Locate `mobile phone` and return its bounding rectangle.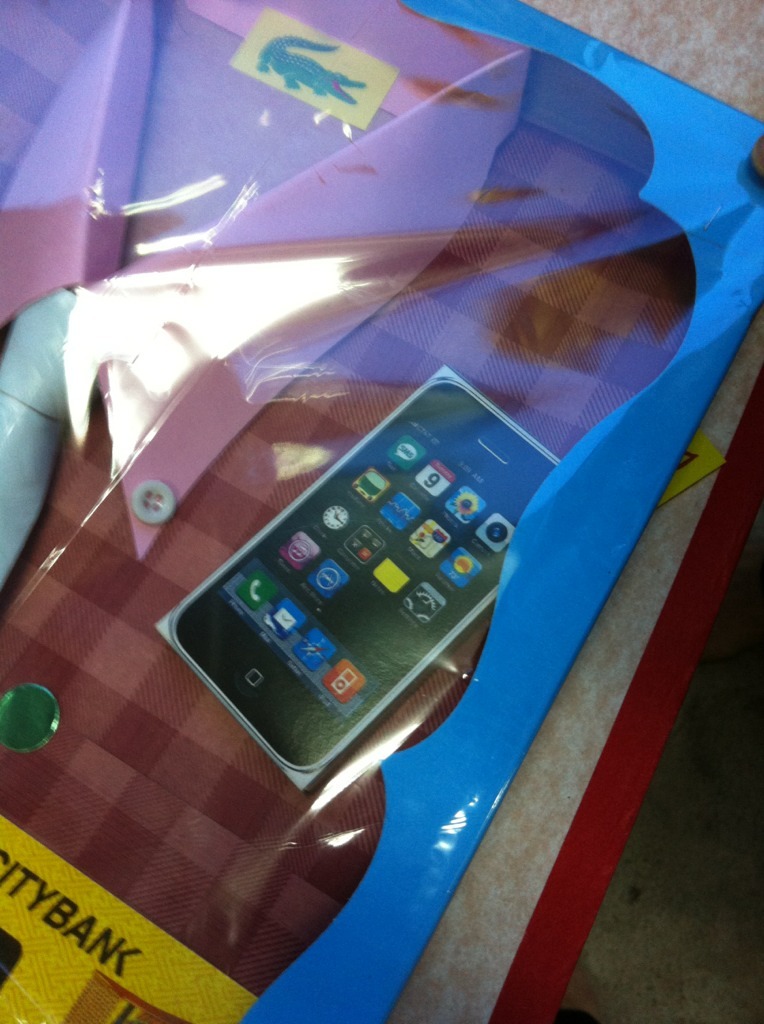
pyautogui.locateOnScreen(168, 368, 563, 780).
